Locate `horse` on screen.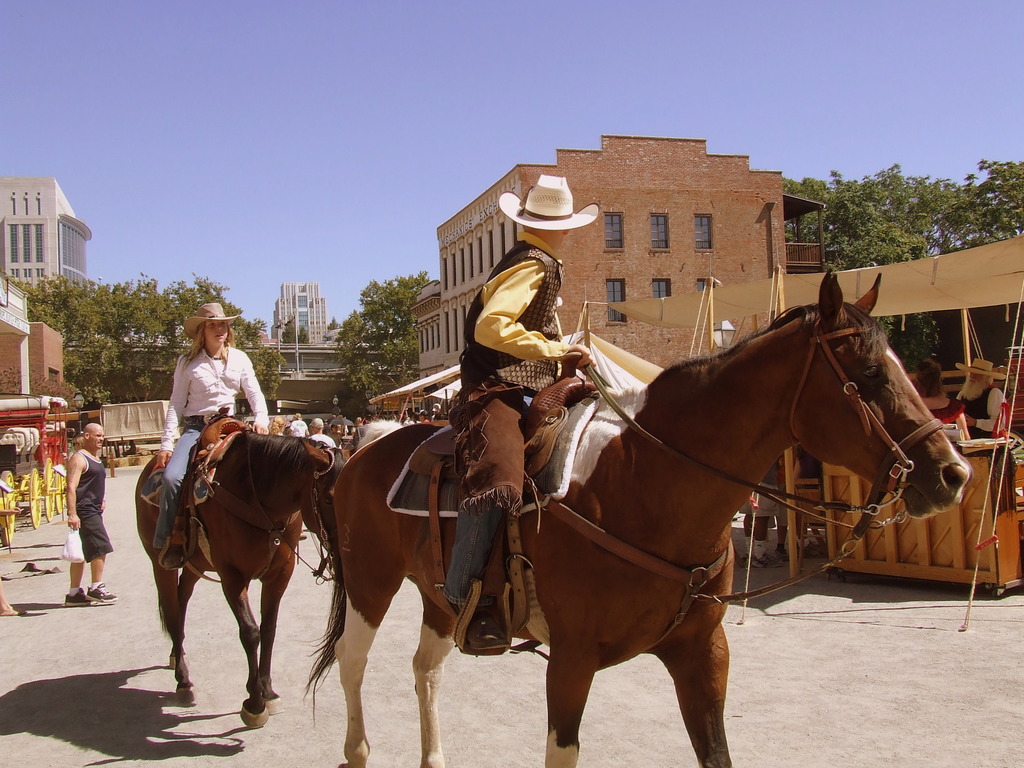
On screen at [133, 426, 345, 728].
